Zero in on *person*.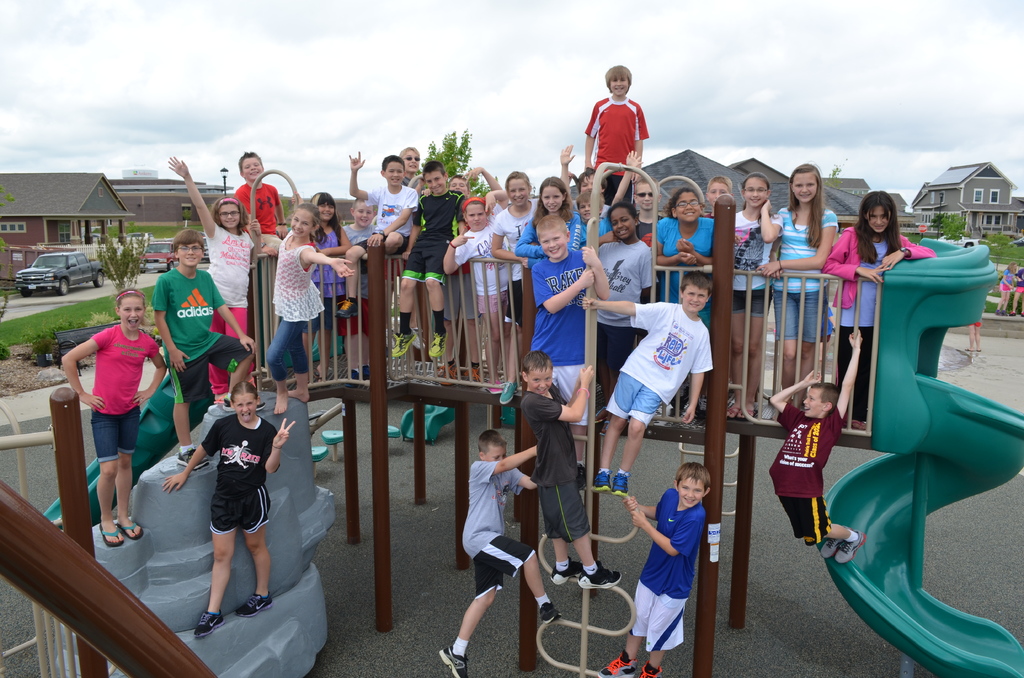
Zeroed in: pyautogui.locateOnScreen(633, 177, 662, 246).
